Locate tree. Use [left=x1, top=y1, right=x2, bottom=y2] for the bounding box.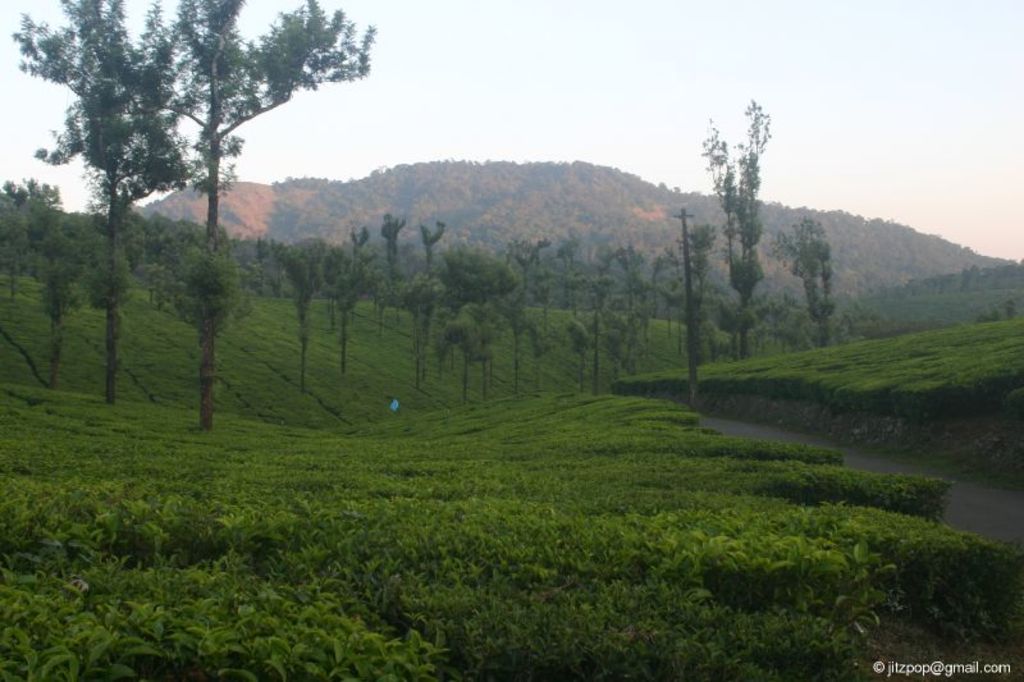
[left=402, top=206, right=442, bottom=406].
